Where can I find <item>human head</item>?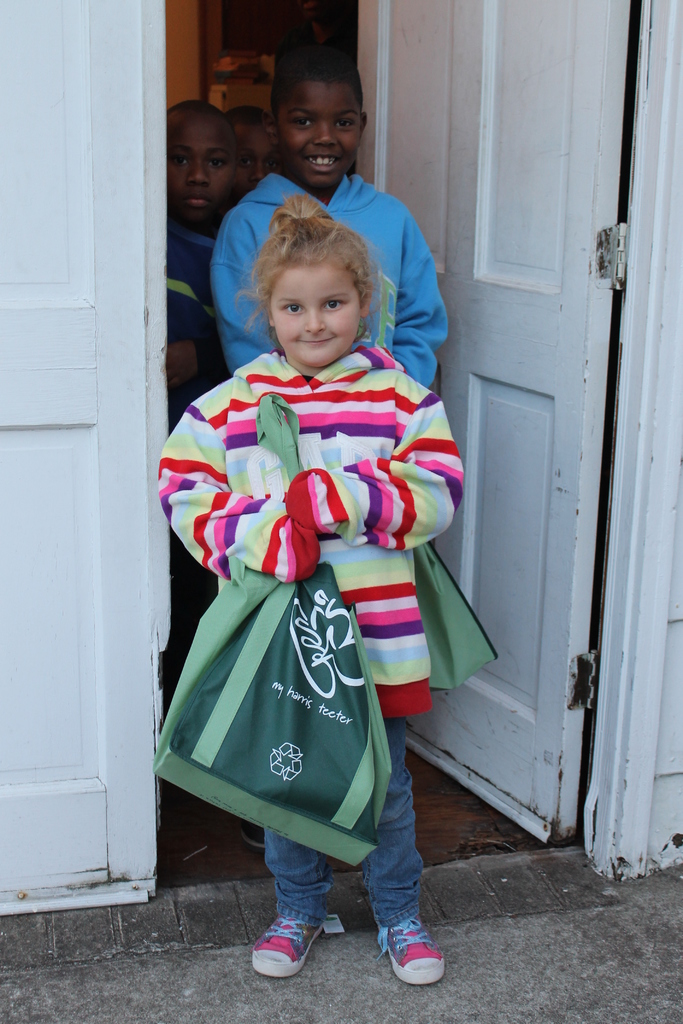
You can find it at box=[225, 195, 390, 365].
